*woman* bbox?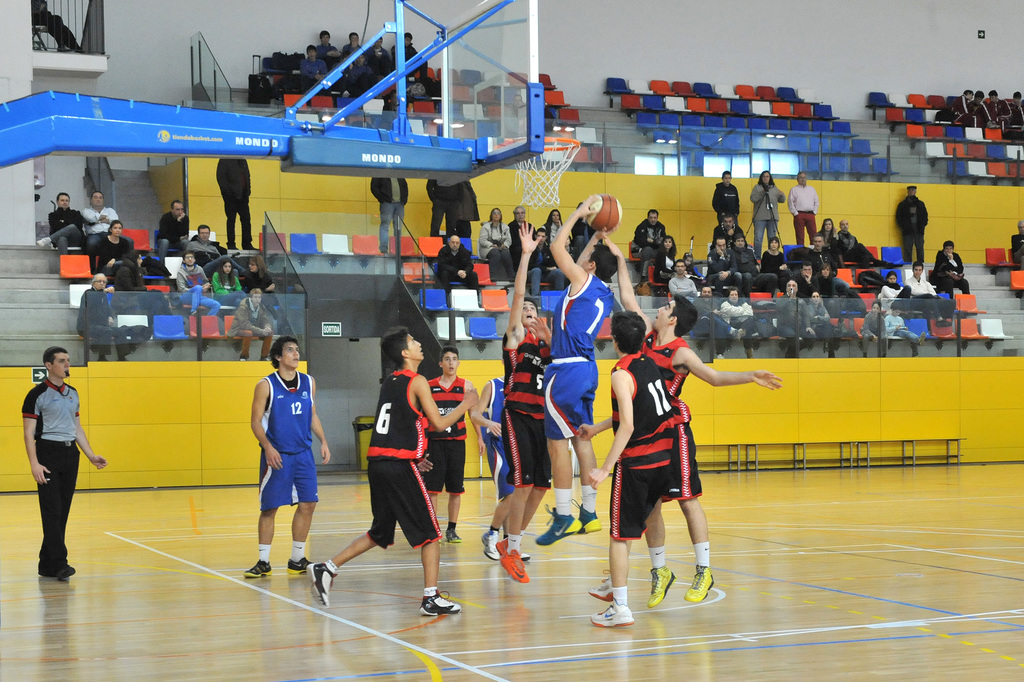
bbox=[723, 288, 758, 356]
